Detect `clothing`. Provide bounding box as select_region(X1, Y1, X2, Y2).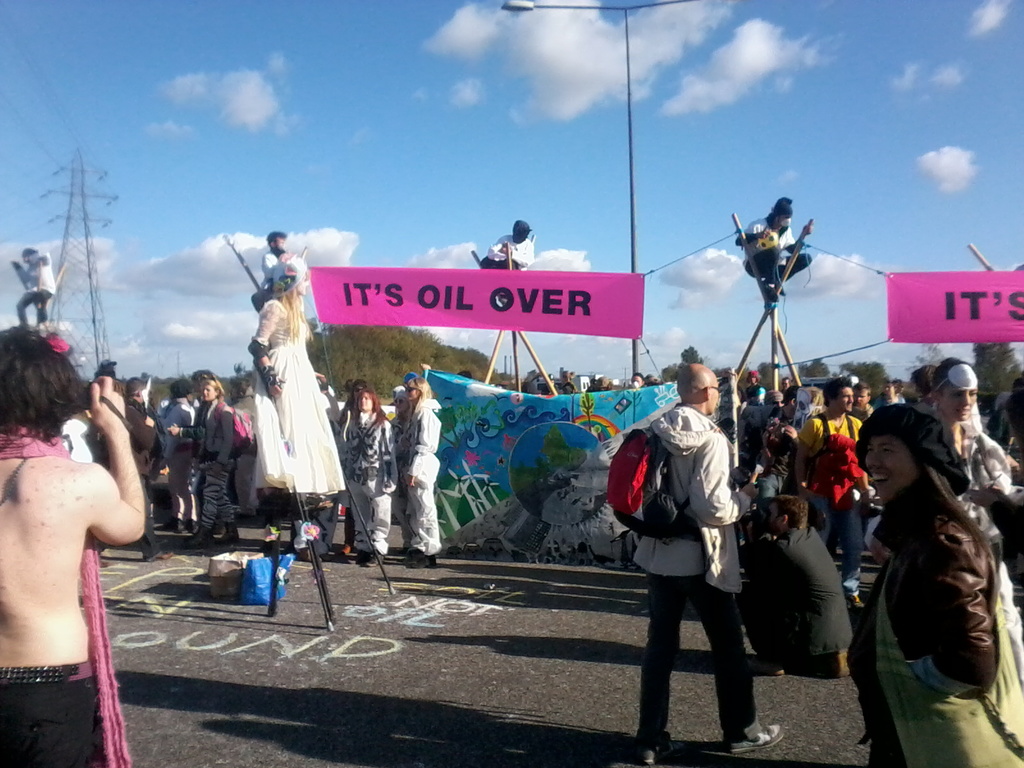
select_region(249, 290, 344, 492).
